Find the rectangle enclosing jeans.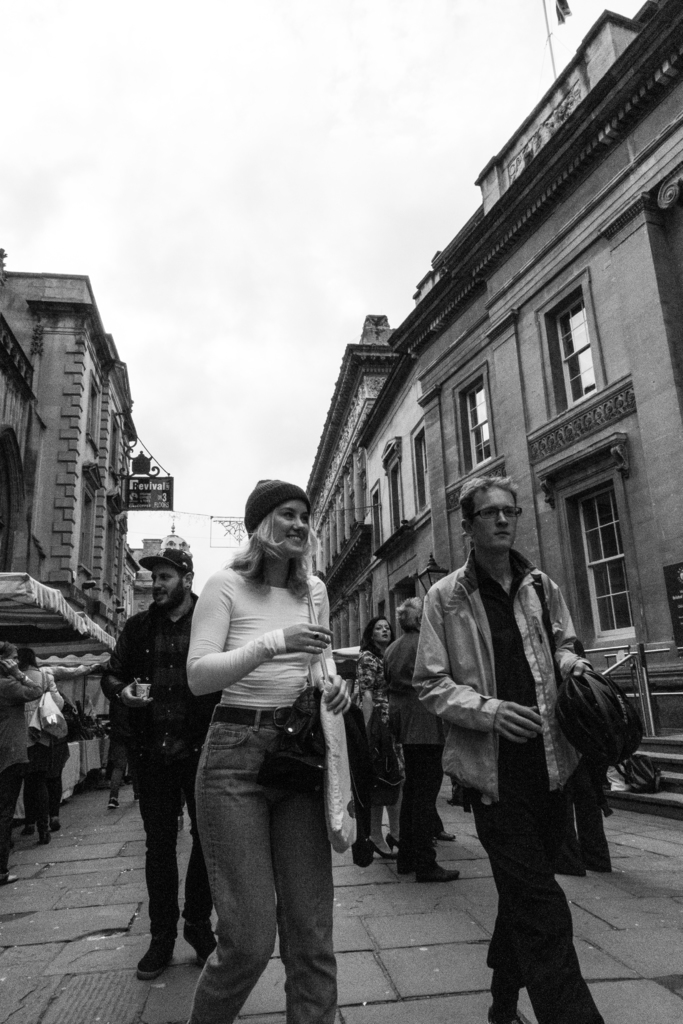
{"left": 0, "top": 761, "right": 22, "bottom": 884}.
